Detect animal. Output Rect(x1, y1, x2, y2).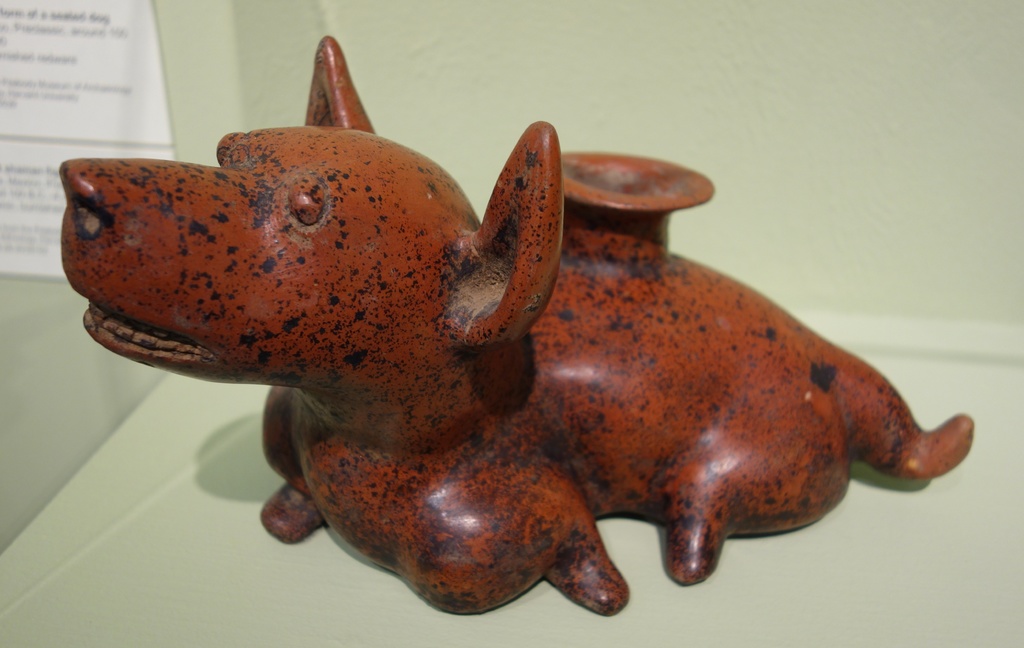
Rect(54, 29, 977, 618).
